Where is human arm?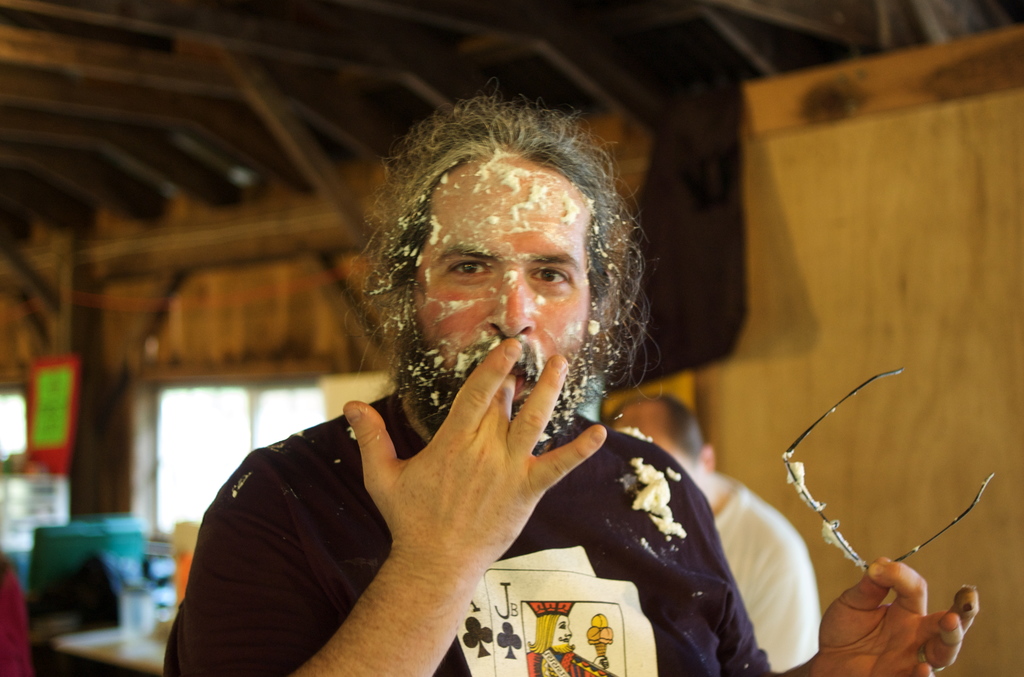
BBox(746, 521, 826, 674).
